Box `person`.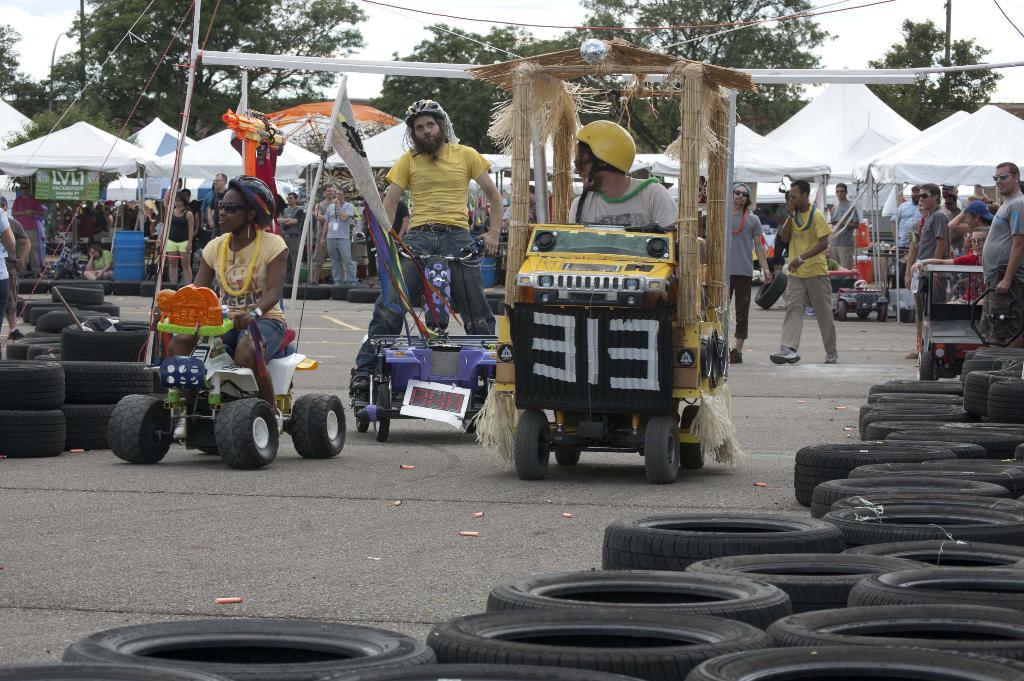
527,179,540,222.
